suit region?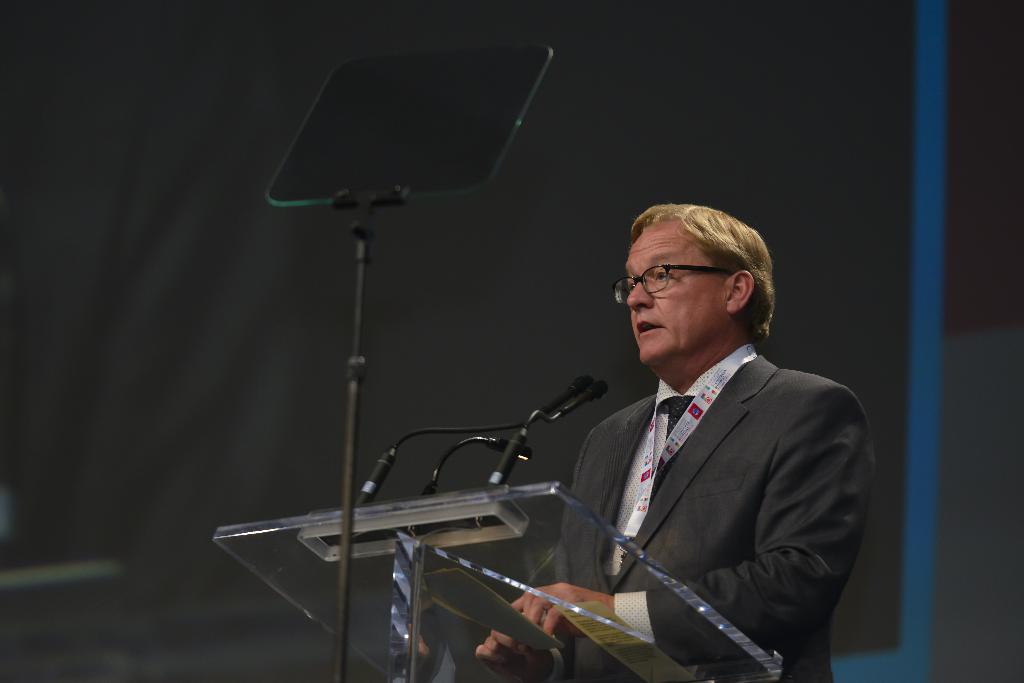
l=524, t=261, r=881, b=670
